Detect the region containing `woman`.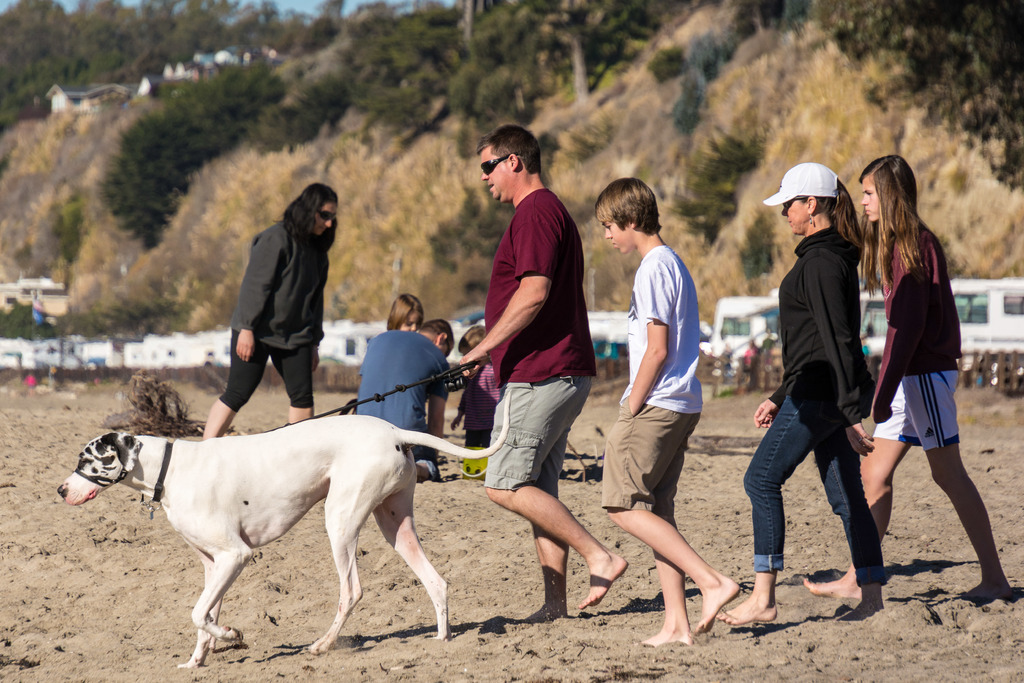
194, 183, 335, 438.
